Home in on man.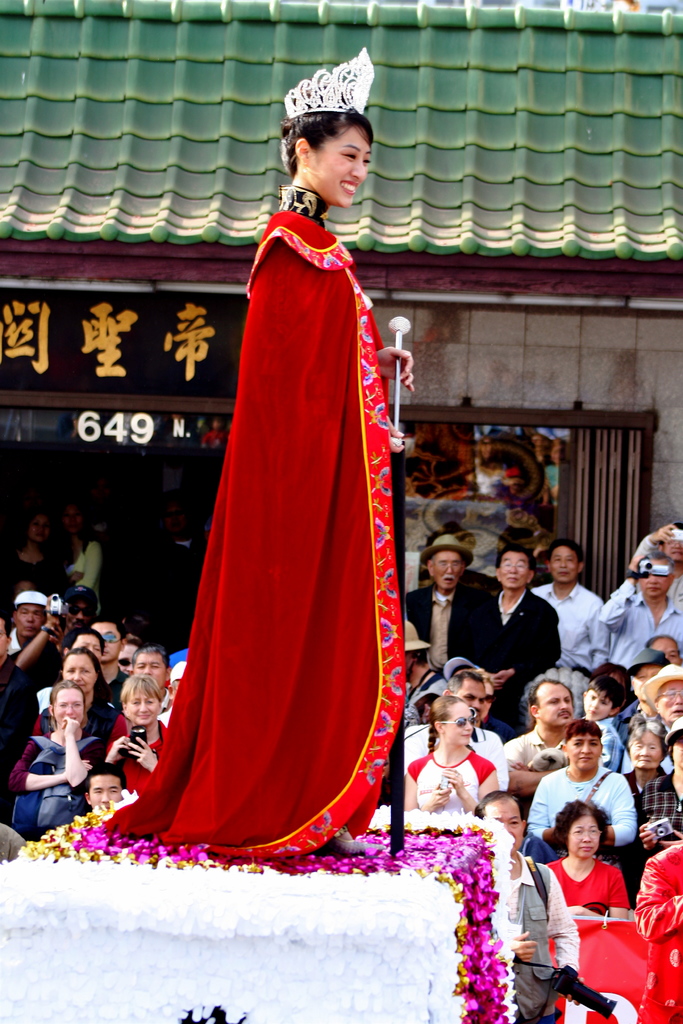
Homed in at BBox(390, 525, 515, 678).
